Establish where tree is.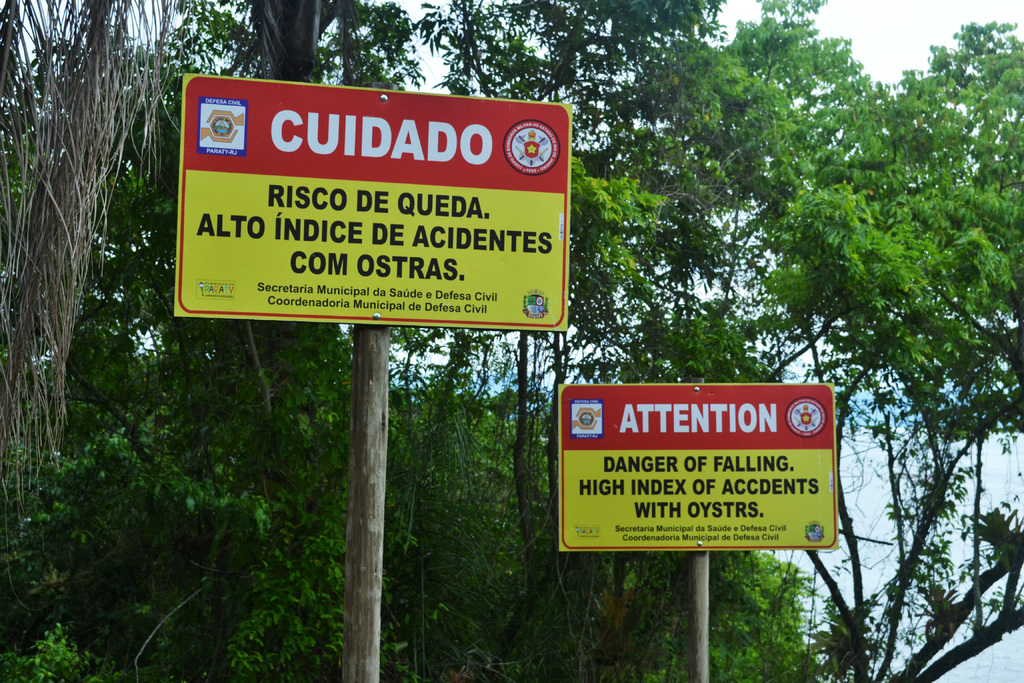
Established at bbox=(371, 367, 850, 682).
